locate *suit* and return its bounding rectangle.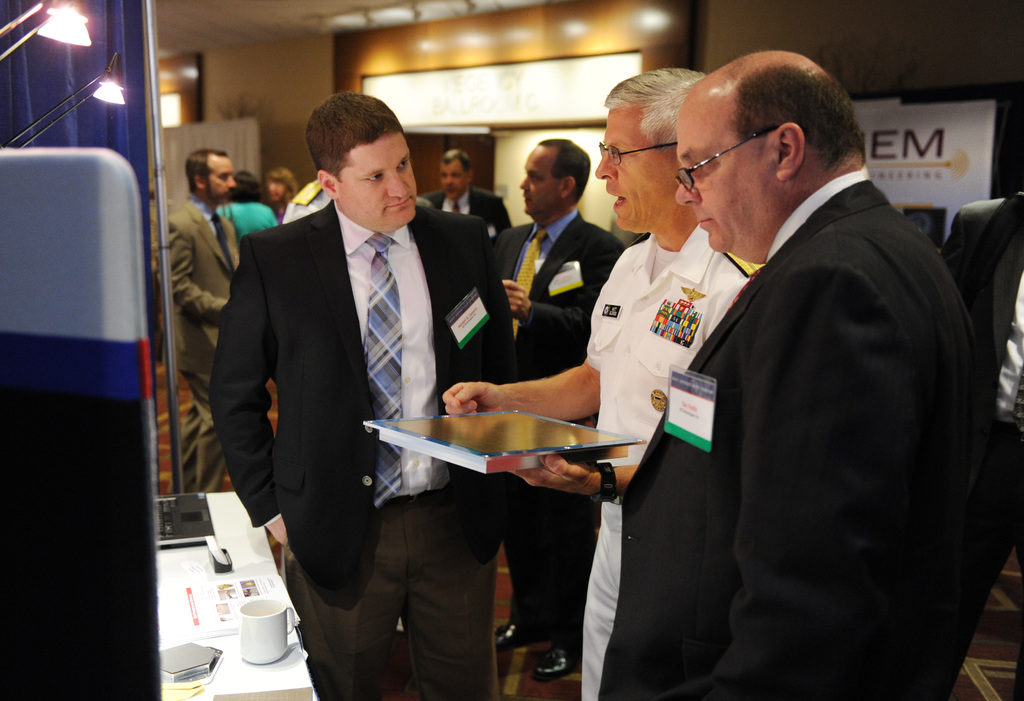
pyautogui.locateOnScreen(161, 198, 242, 492).
